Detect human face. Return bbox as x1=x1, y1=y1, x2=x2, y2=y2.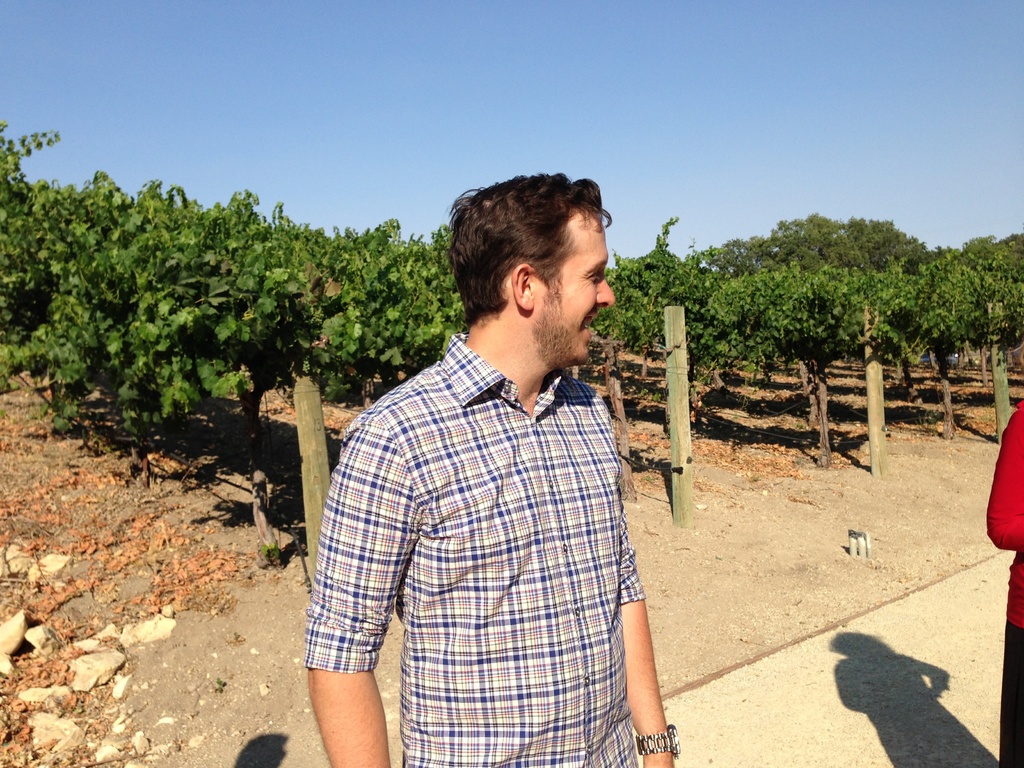
x1=535, y1=212, x2=612, y2=360.
